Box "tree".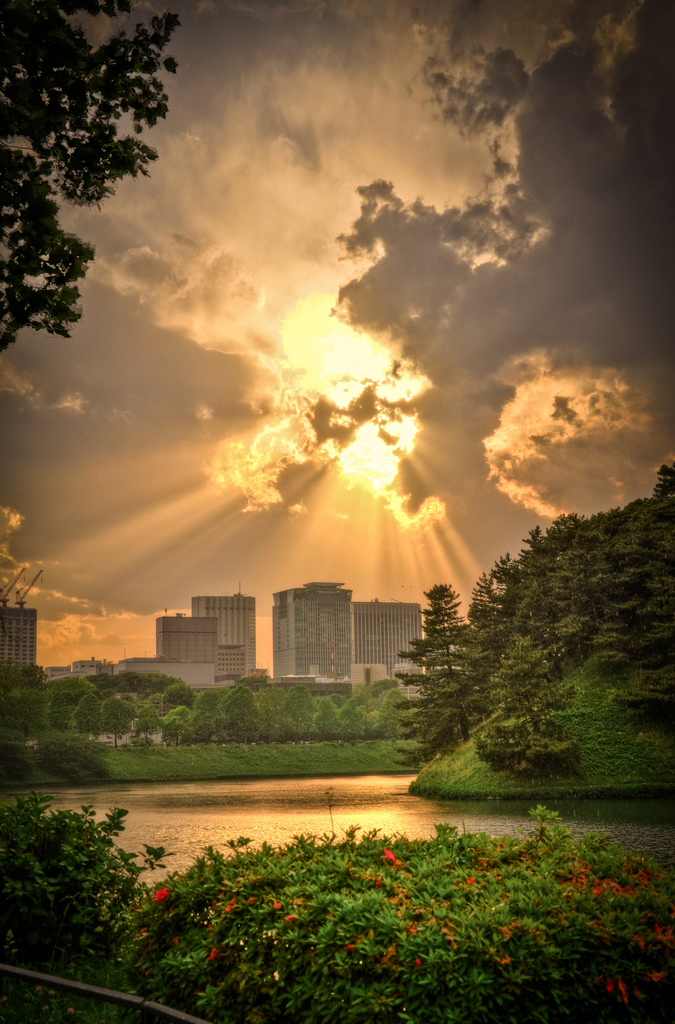
[13, 5, 190, 390].
